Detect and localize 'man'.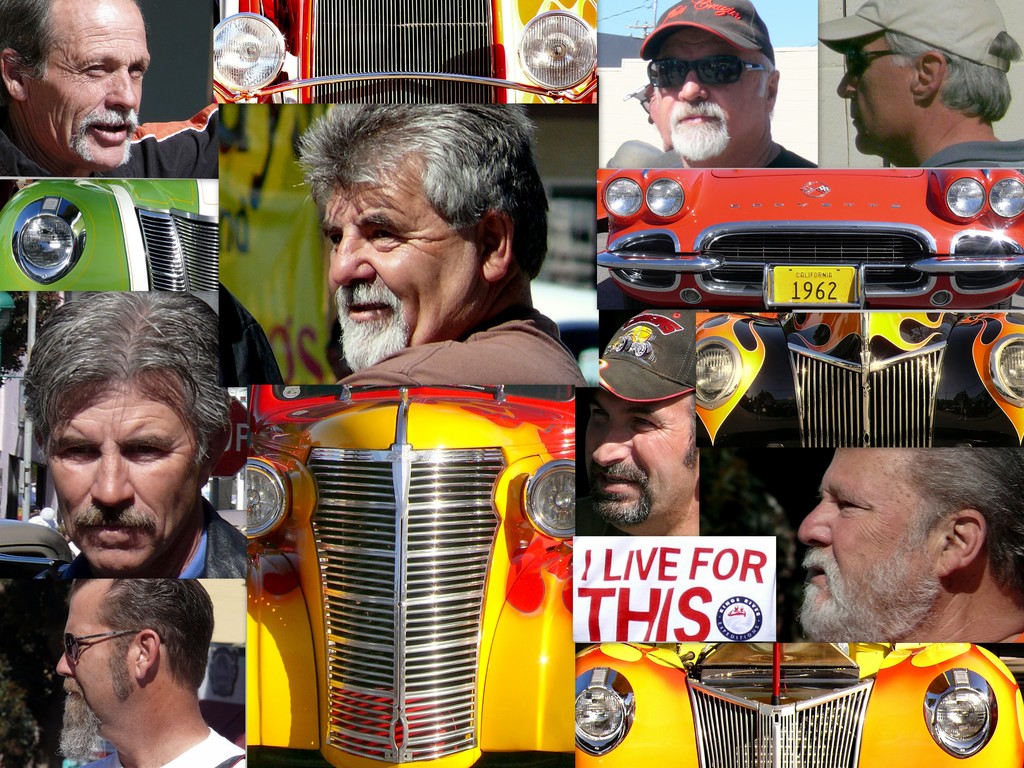
Localized at <region>0, 0, 219, 176</region>.
